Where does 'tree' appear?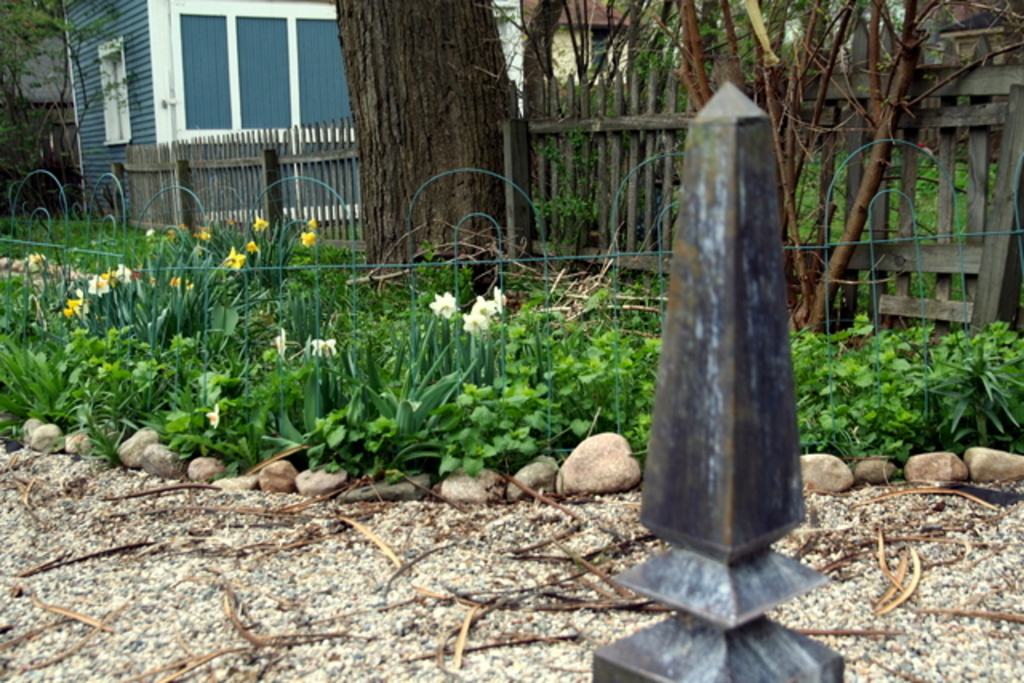
Appears at box(0, 0, 67, 206).
